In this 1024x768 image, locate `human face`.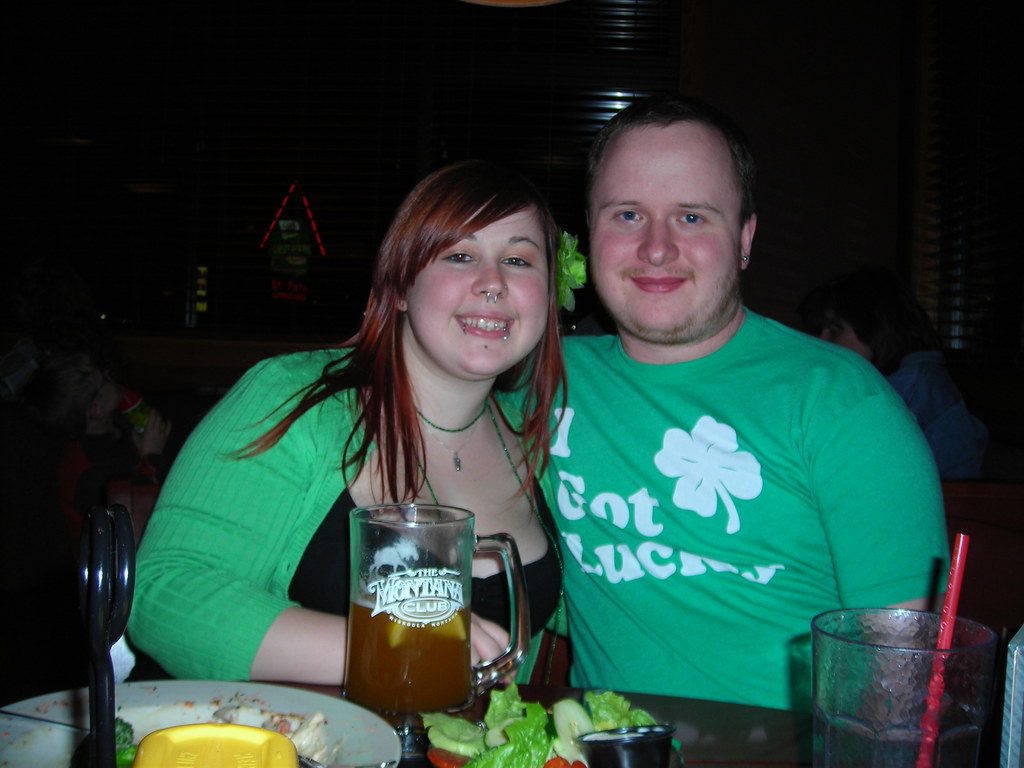
Bounding box: bbox(586, 122, 747, 328).
